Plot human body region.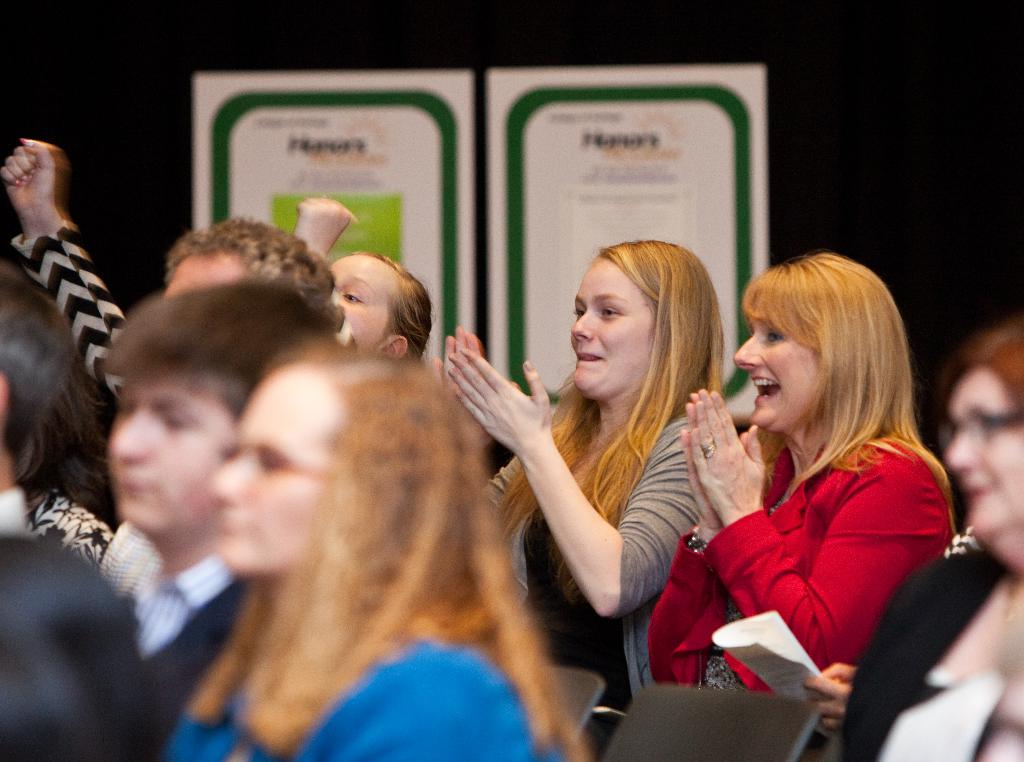
Plotted at l=837, t=547, r=1023, b=761.
